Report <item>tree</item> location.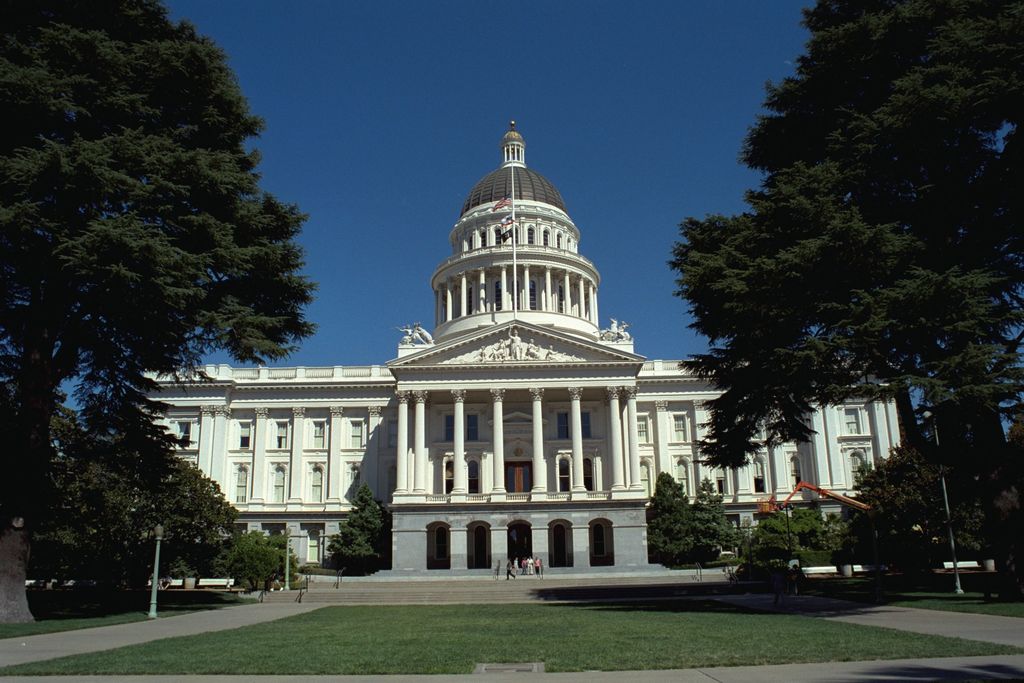
Report: {"x1": 675, "y1": 0, "x2": 1023, "y2": 473}.
